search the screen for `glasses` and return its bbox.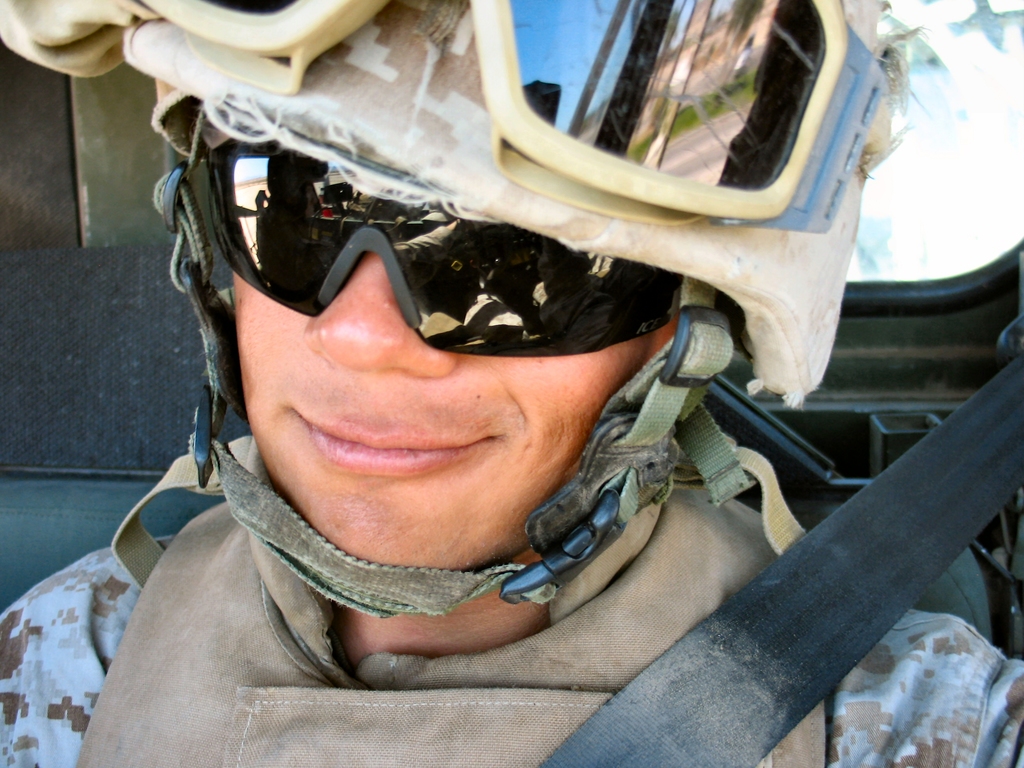
Found: BBox(205, 113, 688, 358).
